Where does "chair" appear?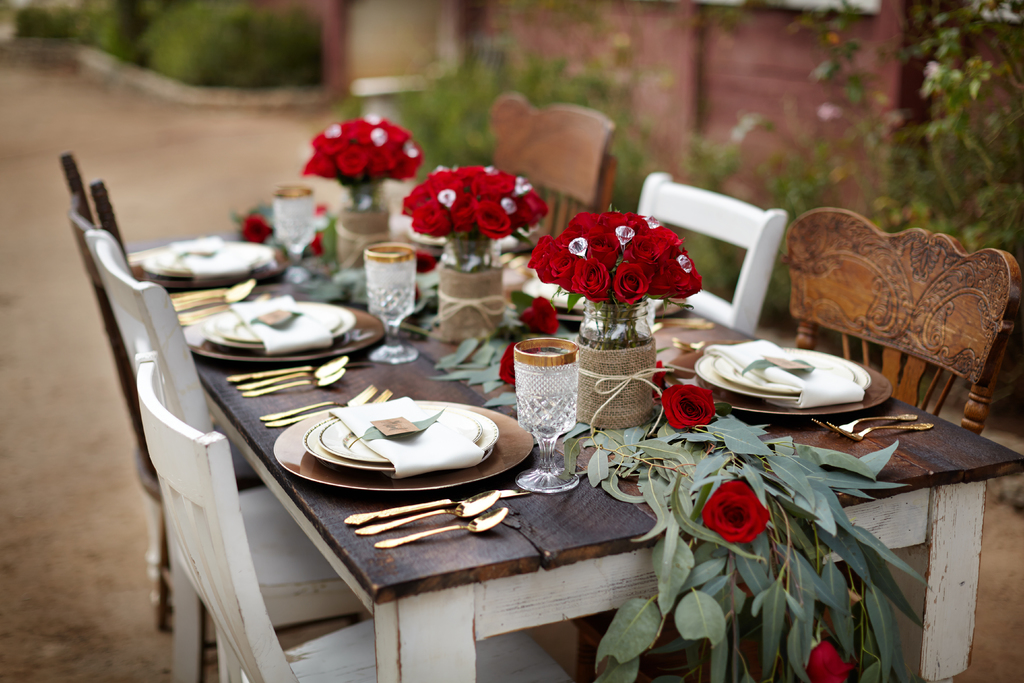
Appears at [136, 349, 569, 682].
